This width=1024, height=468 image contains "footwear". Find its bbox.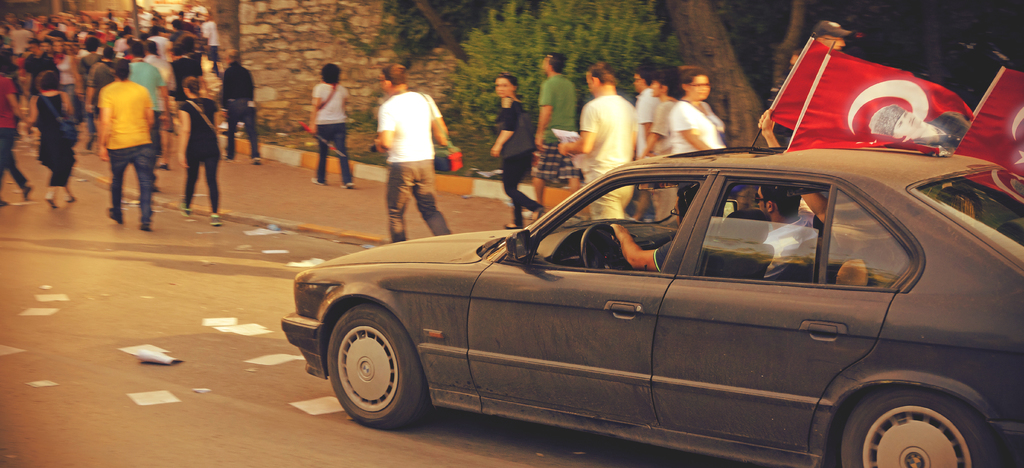
box=[106, 207, 129, 222].
